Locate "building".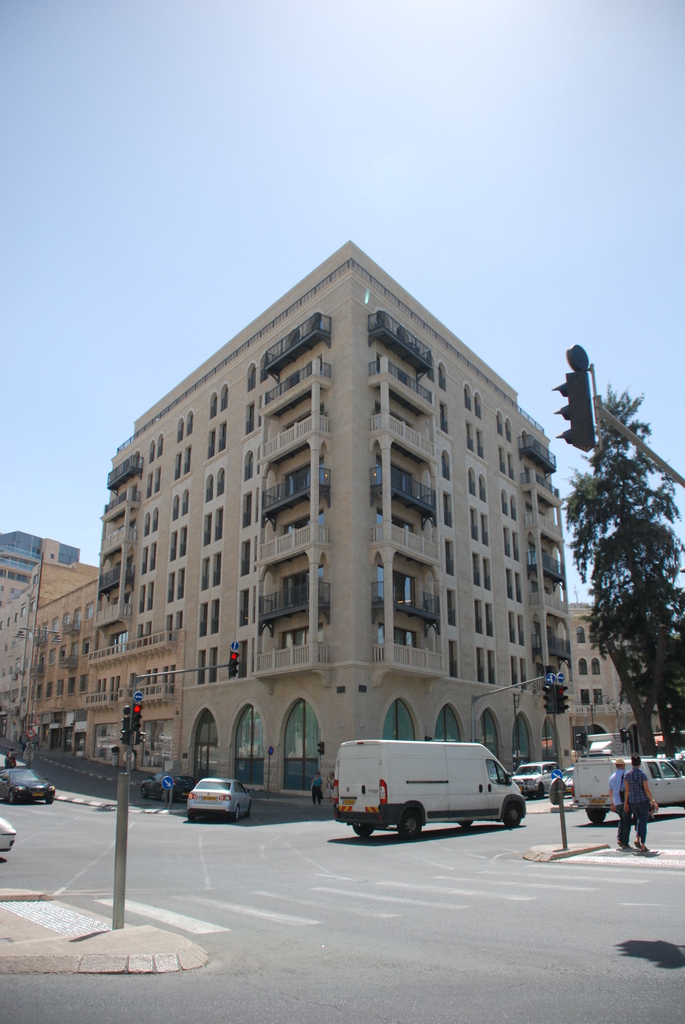
Bounding box: select_region(563, 610, 633, 746).
